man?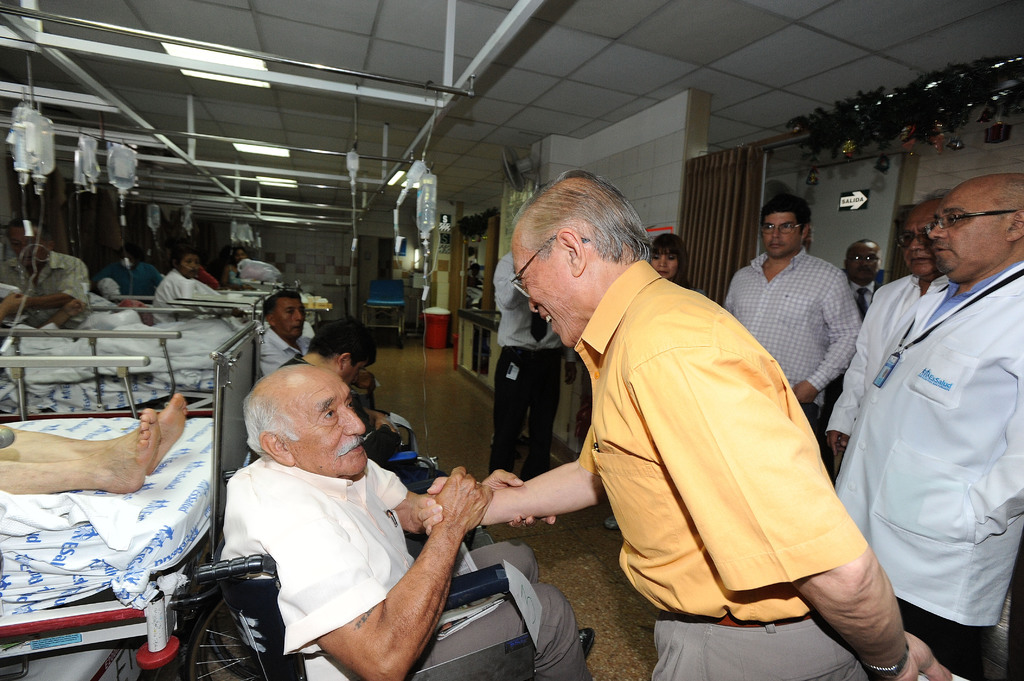
crop(91, 242, 163, 305)
